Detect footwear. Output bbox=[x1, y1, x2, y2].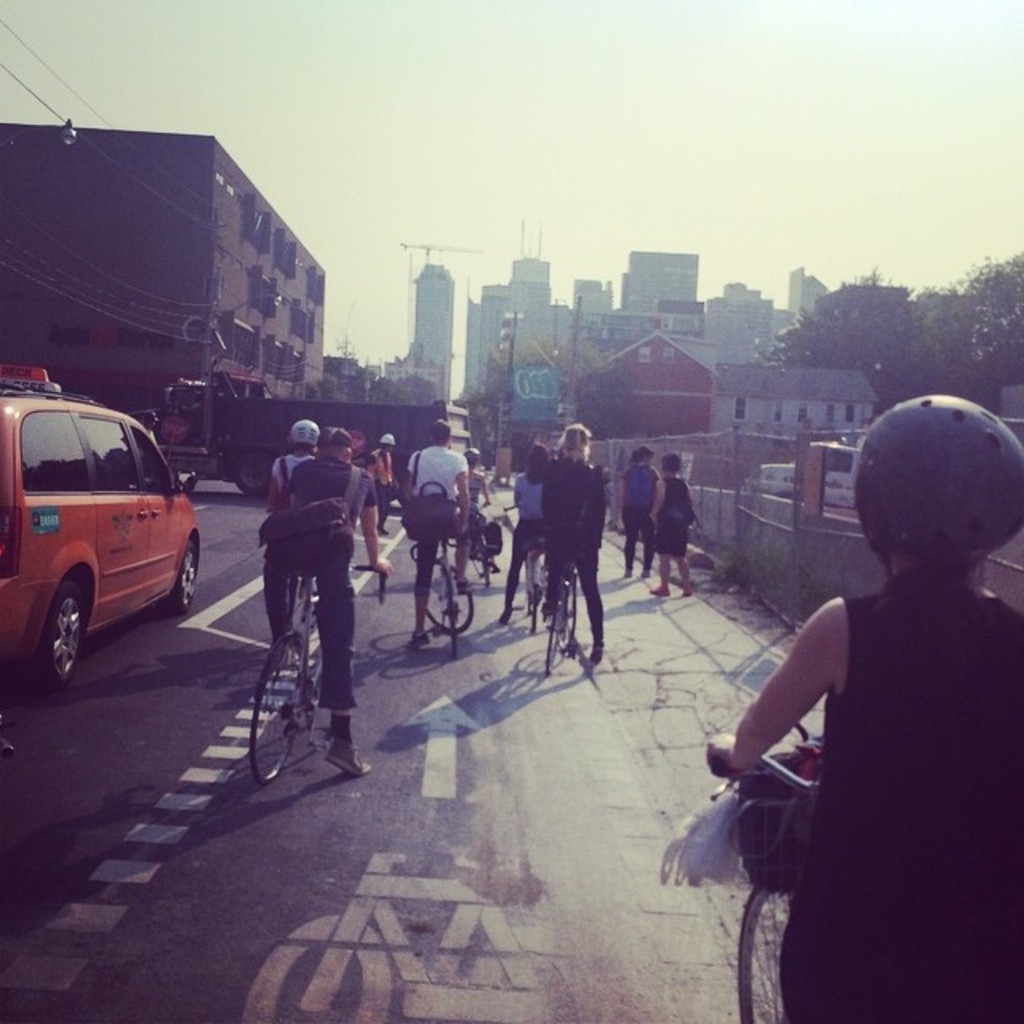
bbox=[453, 571, 477, 590].
